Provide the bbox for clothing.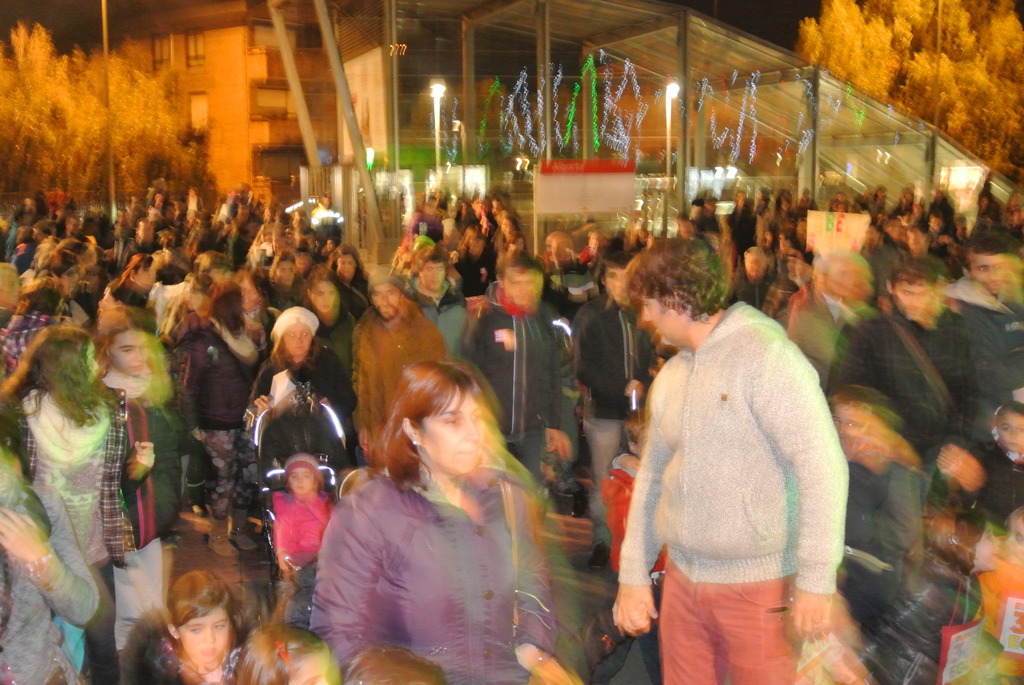
246 348 358 448.
